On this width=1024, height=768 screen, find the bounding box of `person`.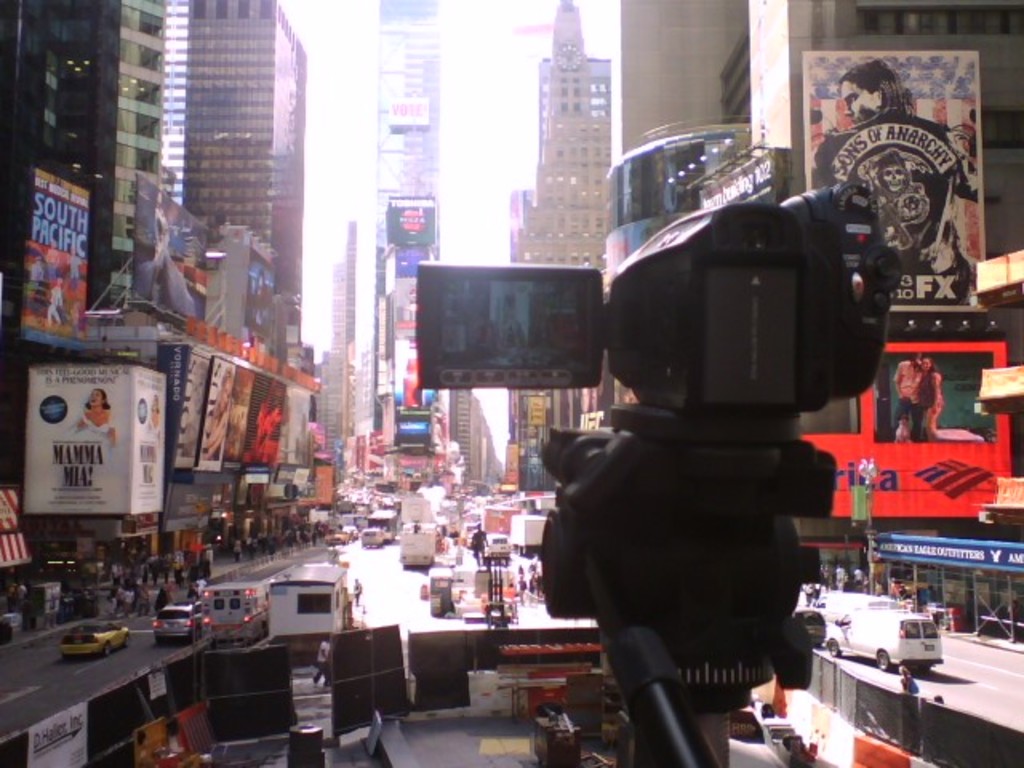
Bounding box: bbox=(310, 634, 330, 688).
